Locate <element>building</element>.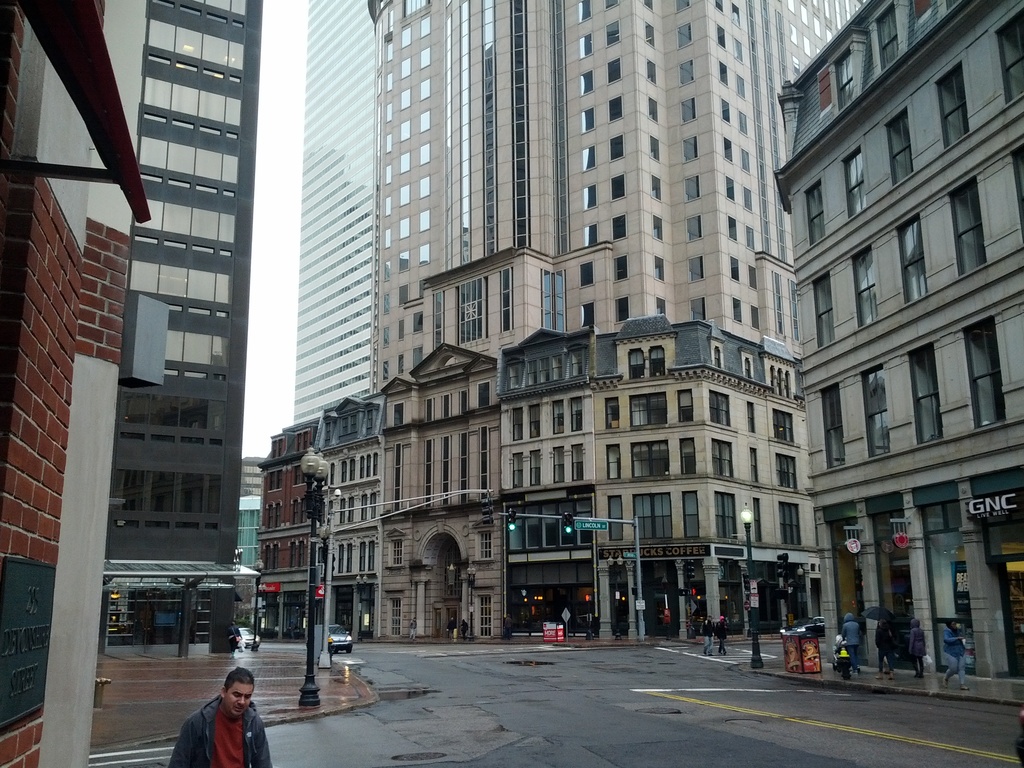
Bounding box: 257 420 322 639.
